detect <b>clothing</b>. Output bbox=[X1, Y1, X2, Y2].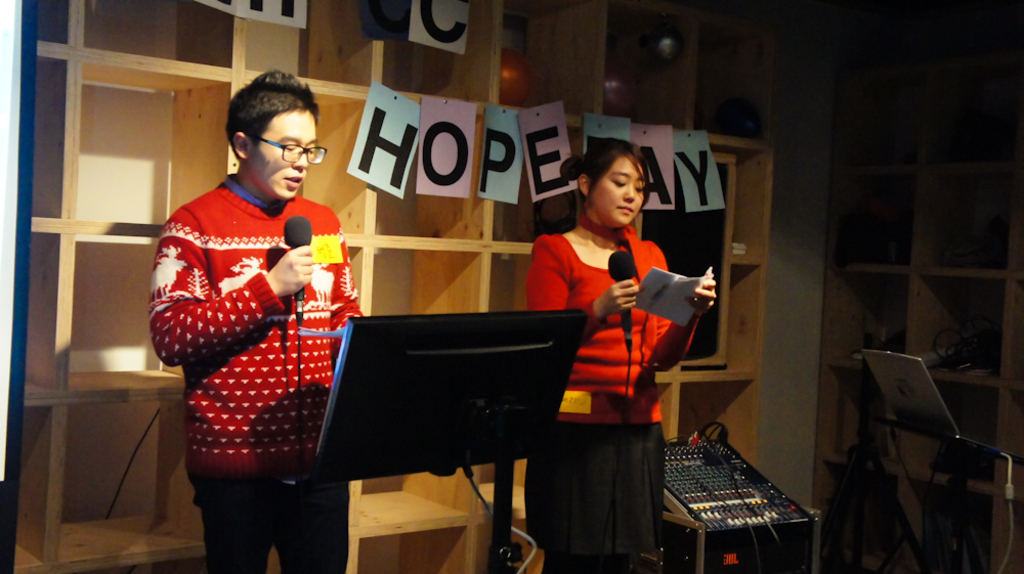
bbox=[146, 140, 341, 518].
